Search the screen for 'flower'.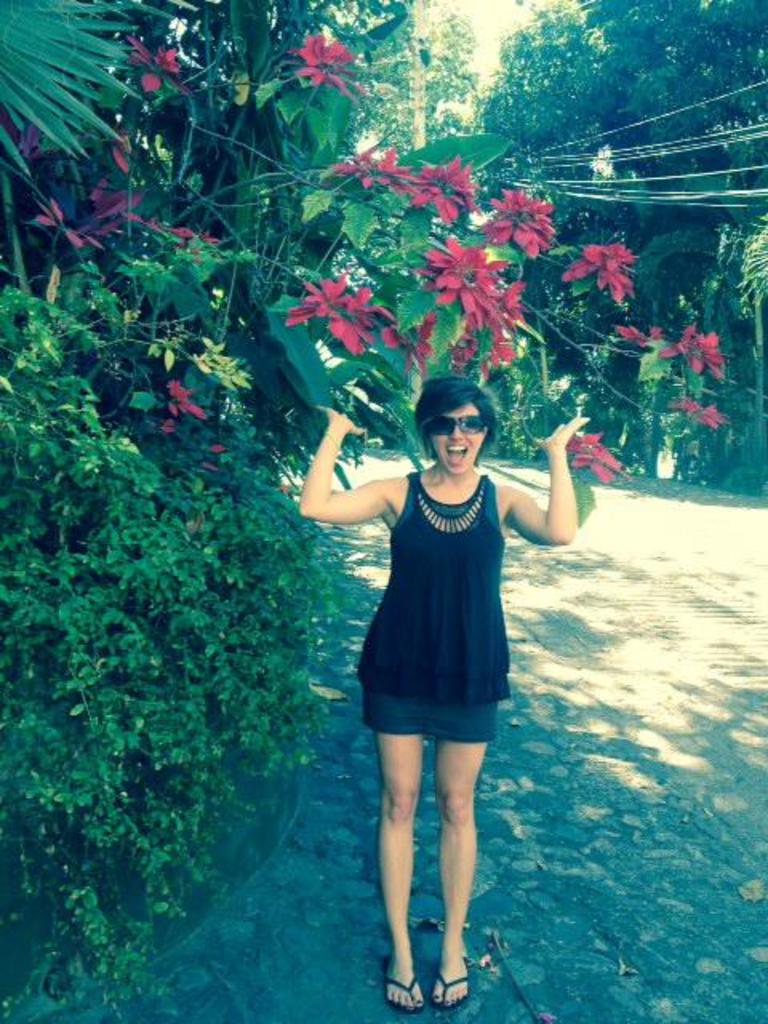
Found at detection(37, 176, 149, 248).
